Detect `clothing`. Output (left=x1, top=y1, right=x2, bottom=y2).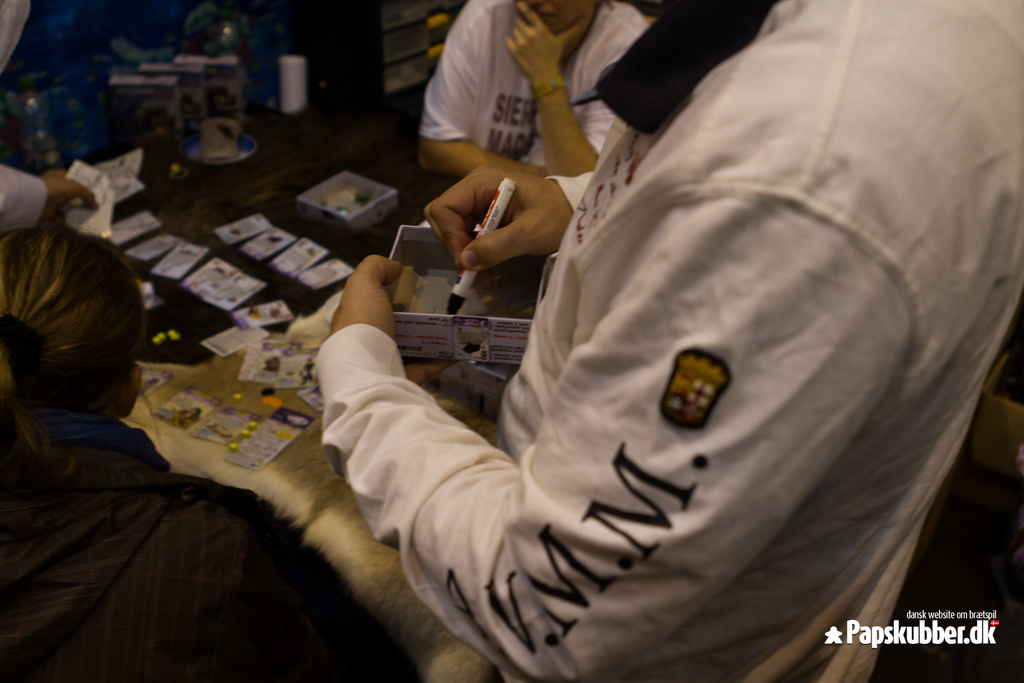
(left=0, top=425, right=404, bottom=682).
